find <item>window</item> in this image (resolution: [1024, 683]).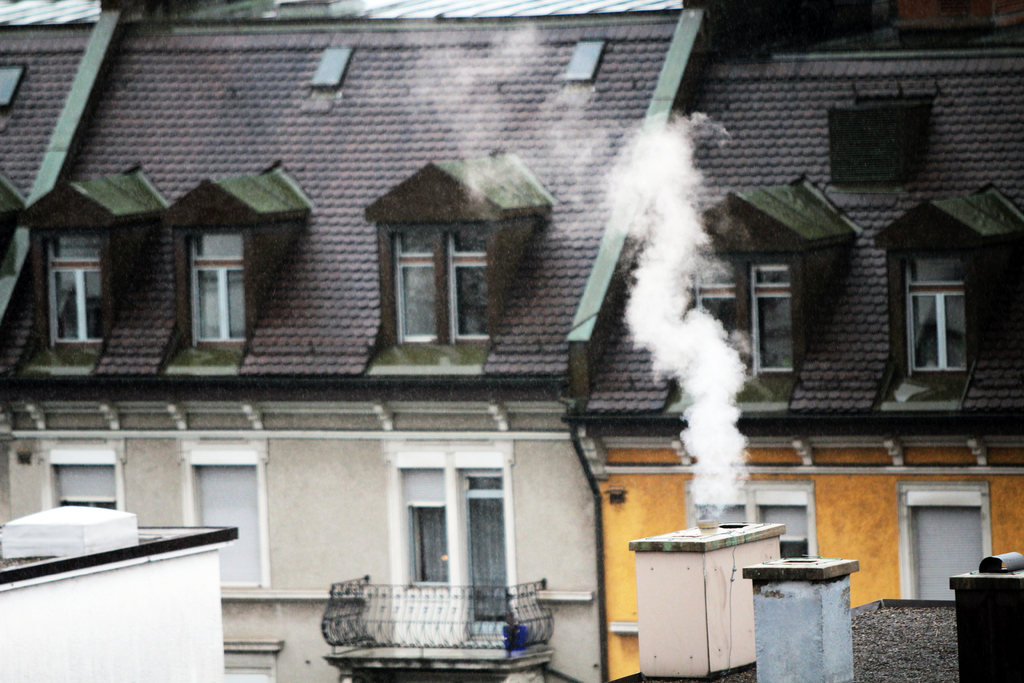
region(897, 478, 1001, 605).
